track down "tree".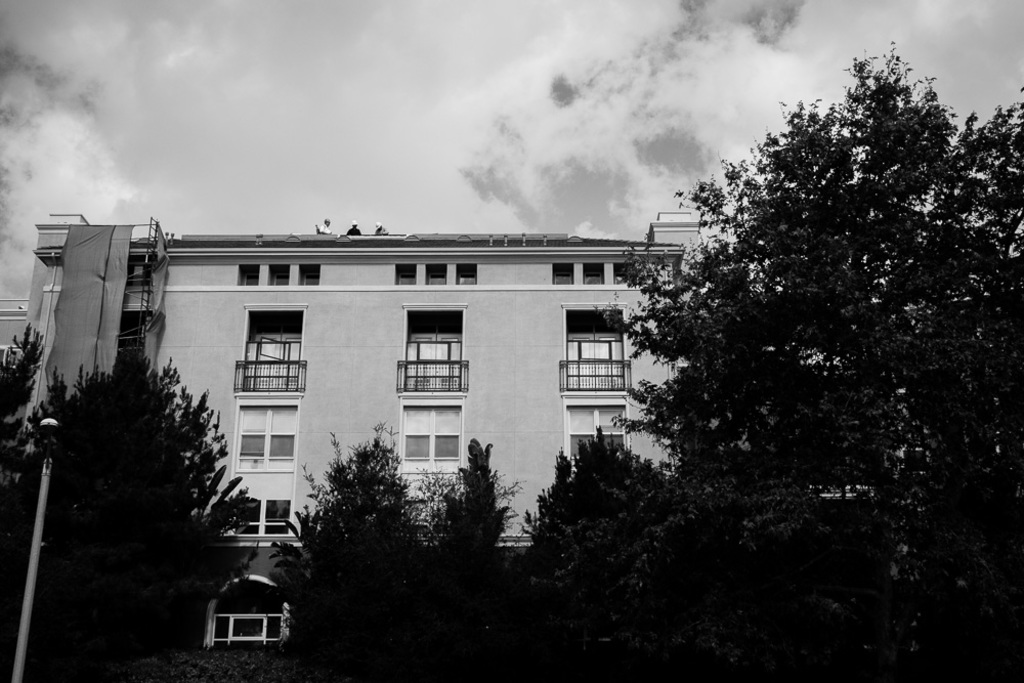
Tracked to (left=621, top=54, right=994, bottom=589).
